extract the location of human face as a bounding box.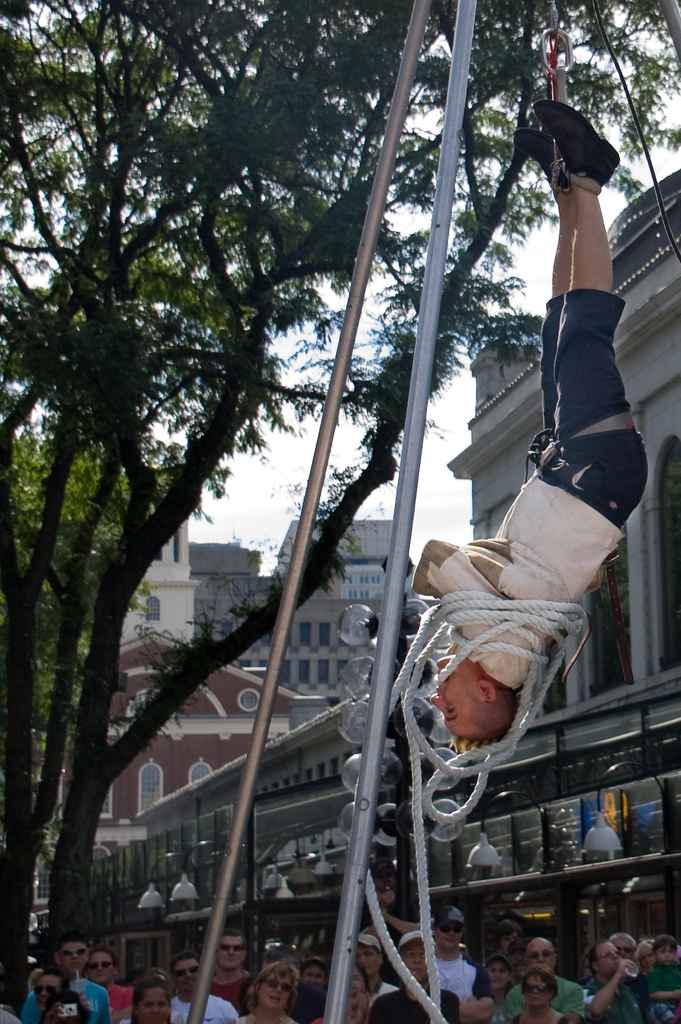
525, 941, 555, 963.
